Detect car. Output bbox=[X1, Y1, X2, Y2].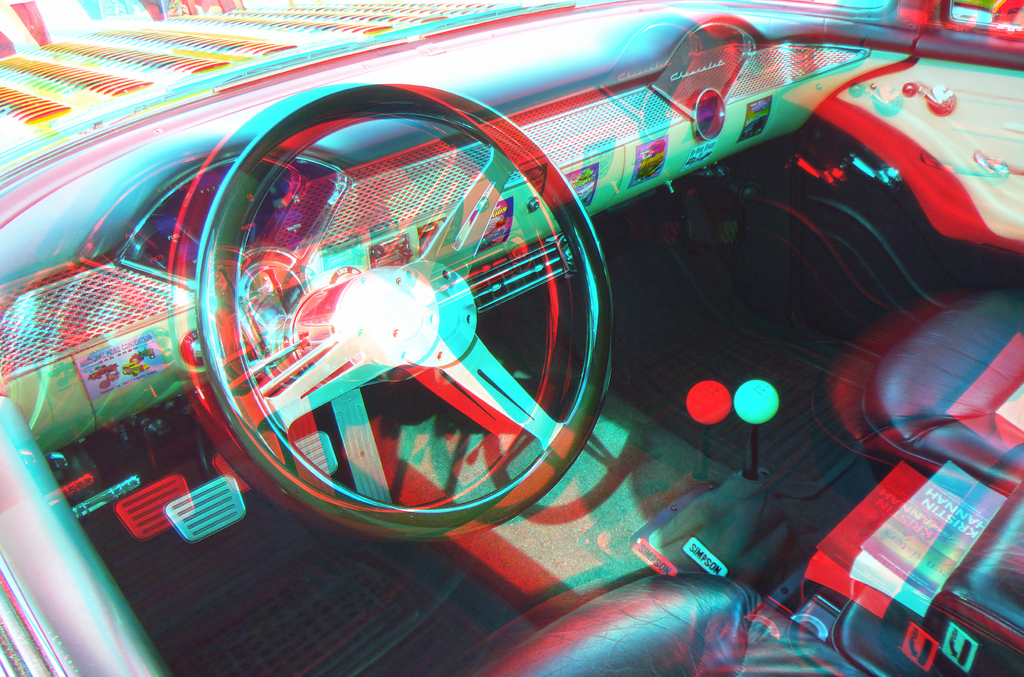
bbox=[0, 7, 1018, 623].
